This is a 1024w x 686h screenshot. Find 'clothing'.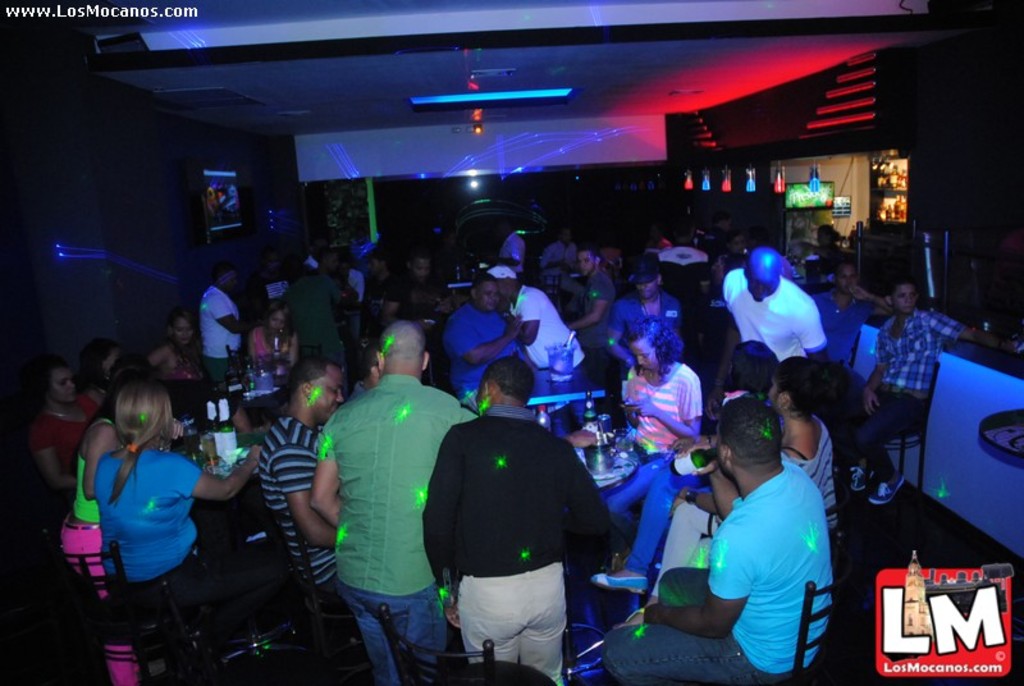
Bounding box: <bbox>38, 397, 100, 480</bbox>.
